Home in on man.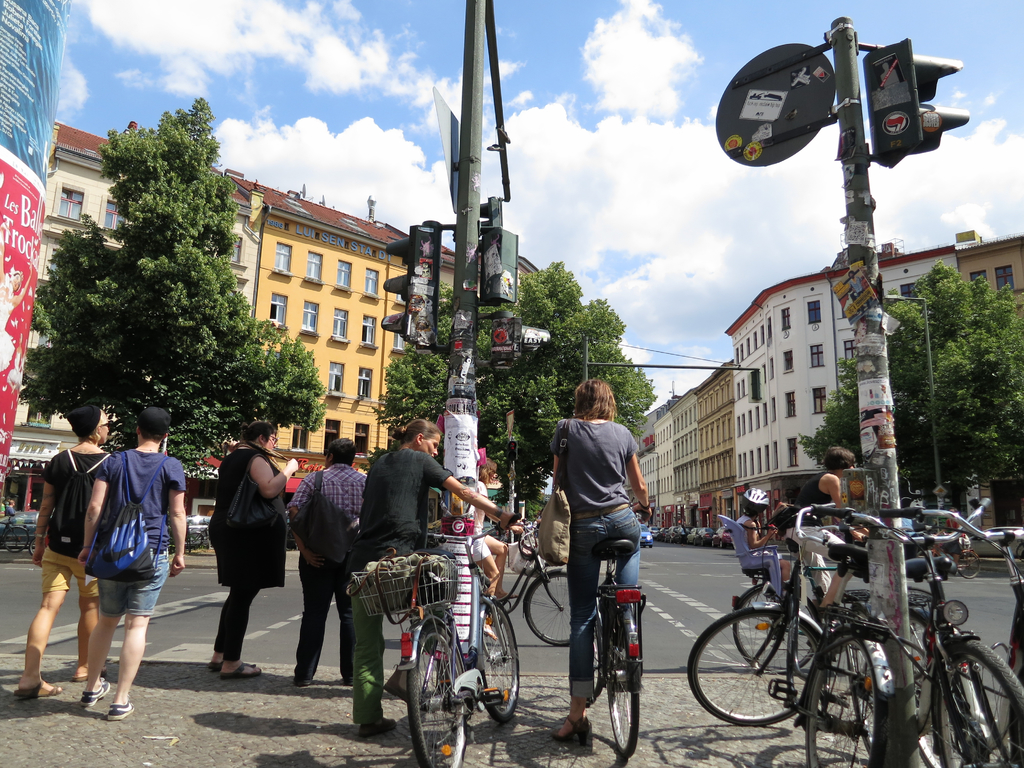
Homed in at {"x1": 81, "y1": 409, "x2": 188, "y2": 720}.
